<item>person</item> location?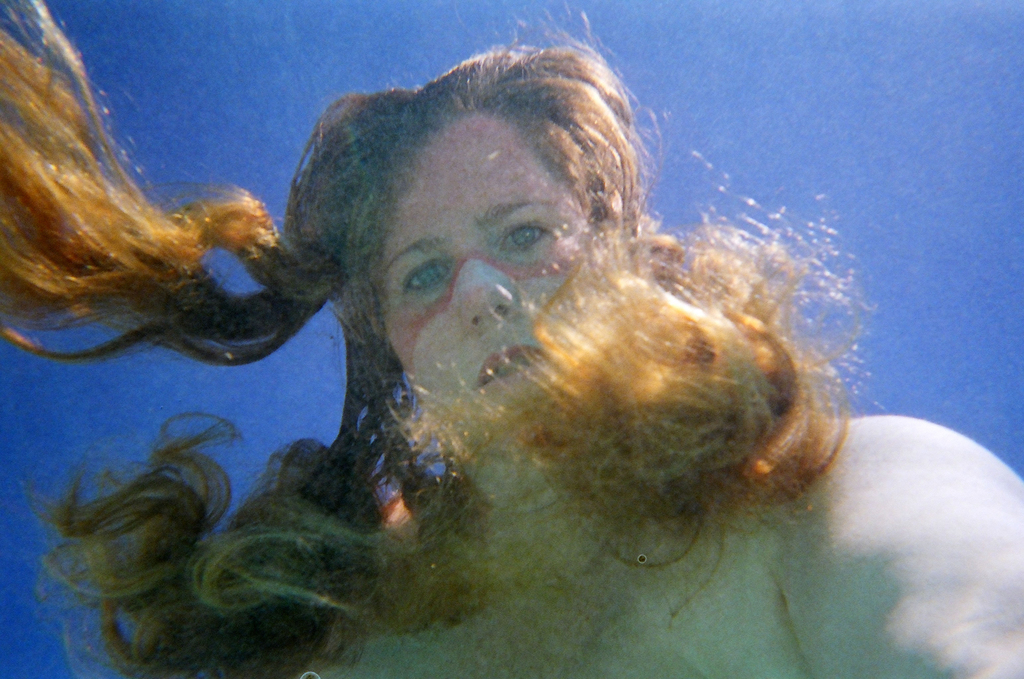
24:0:1023:676
